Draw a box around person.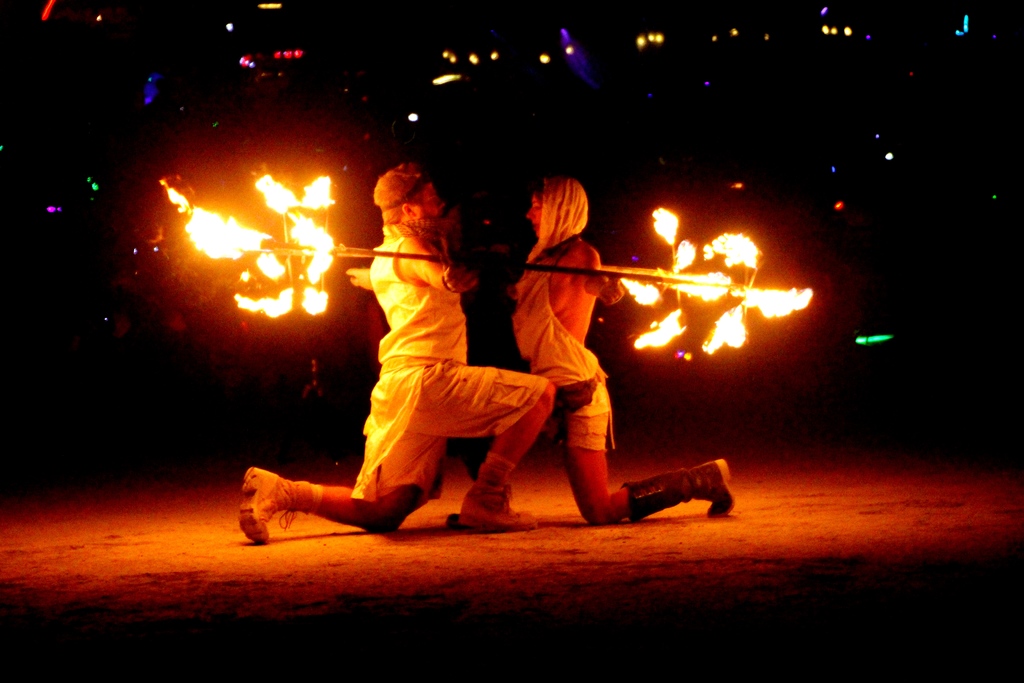
<box>483,174,659,536</box>.
